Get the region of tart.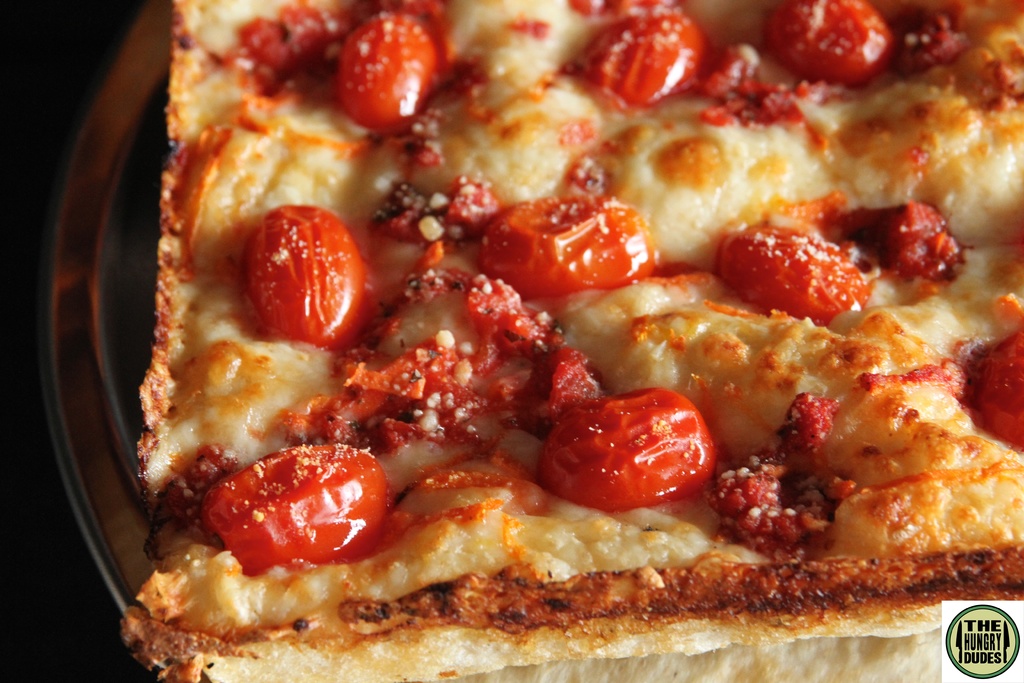
{"left": 113, "top": 24, "right": 980, "bottom": 682}.
